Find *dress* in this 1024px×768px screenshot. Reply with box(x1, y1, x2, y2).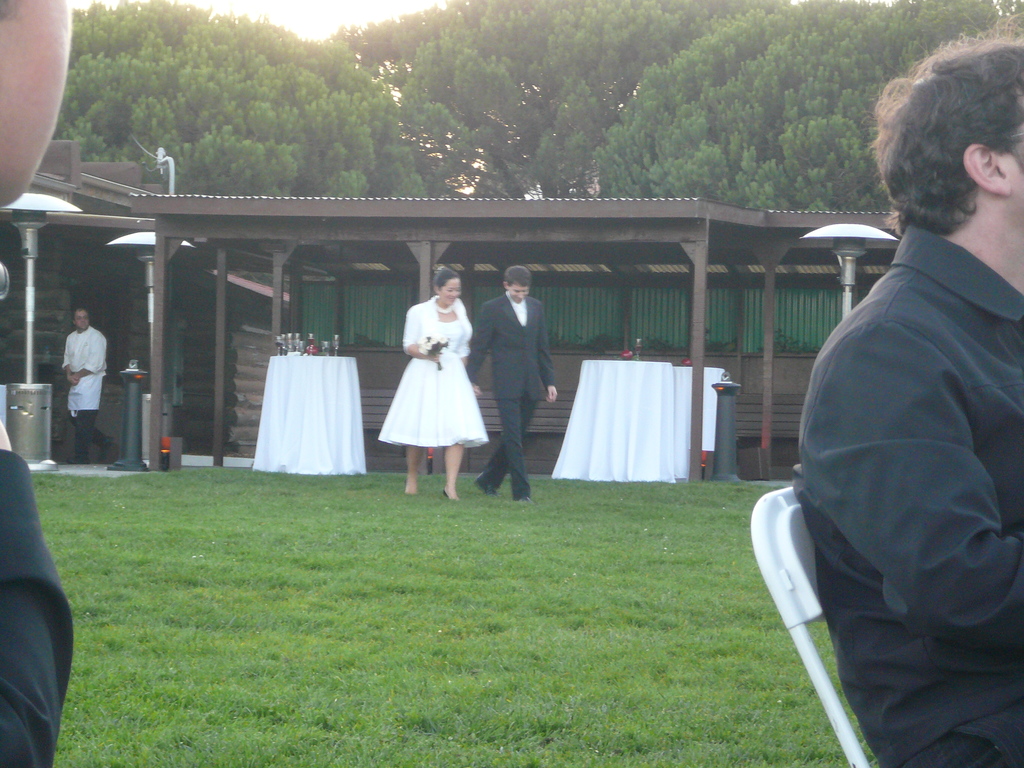
box(380, 295, 486, 449).
